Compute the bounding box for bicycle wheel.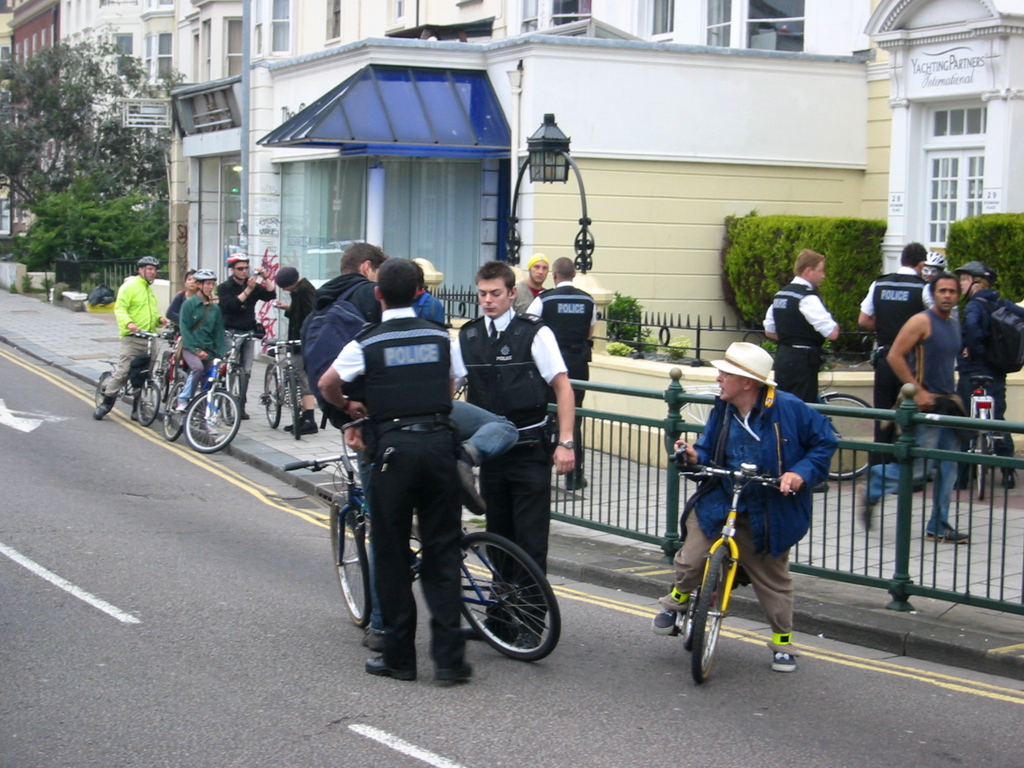
bbox=[260, 366, 284, 431].
